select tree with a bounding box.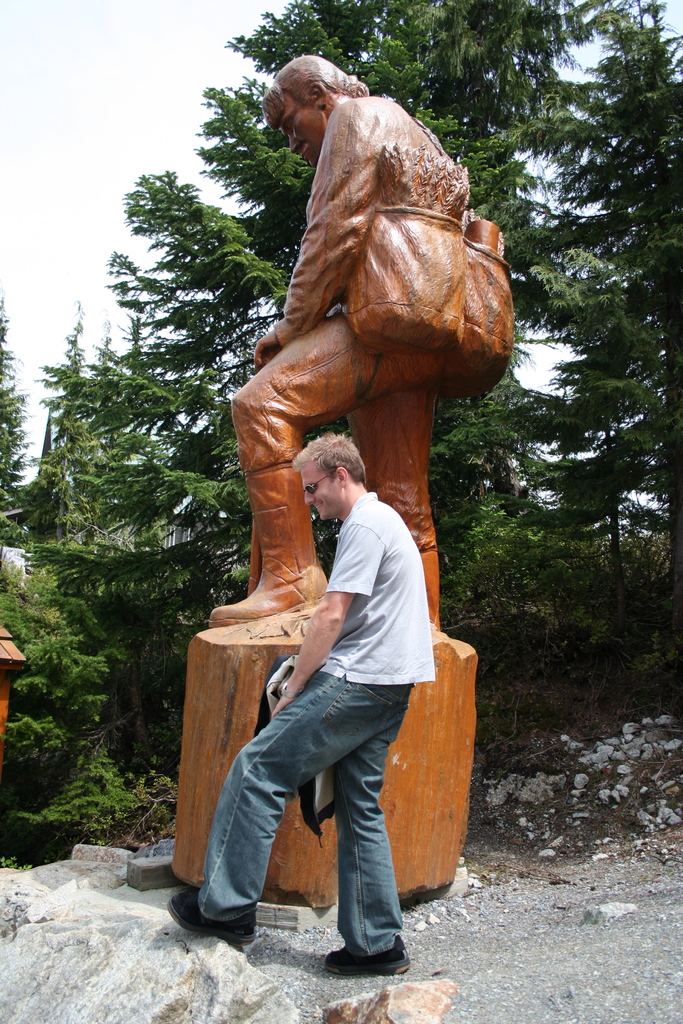
[0, 332, 207, 664].
